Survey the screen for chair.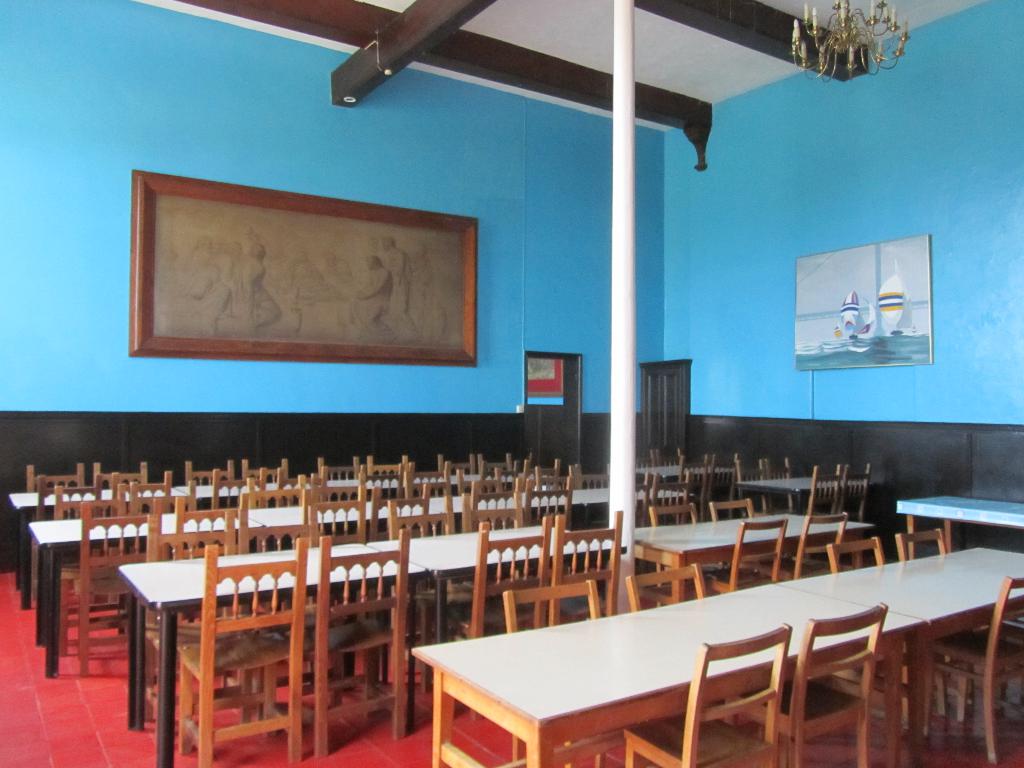
Survey found: left=825, top=536, right=953, bottom=732.
